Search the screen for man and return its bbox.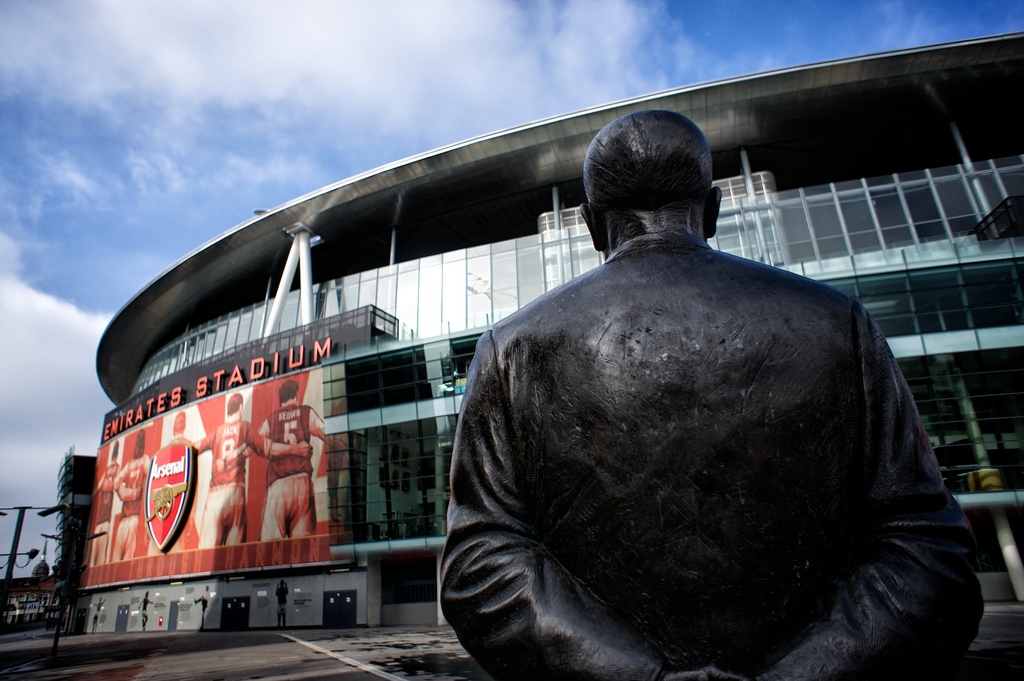
Found: <region>99, 430, 150, 561</region>.
